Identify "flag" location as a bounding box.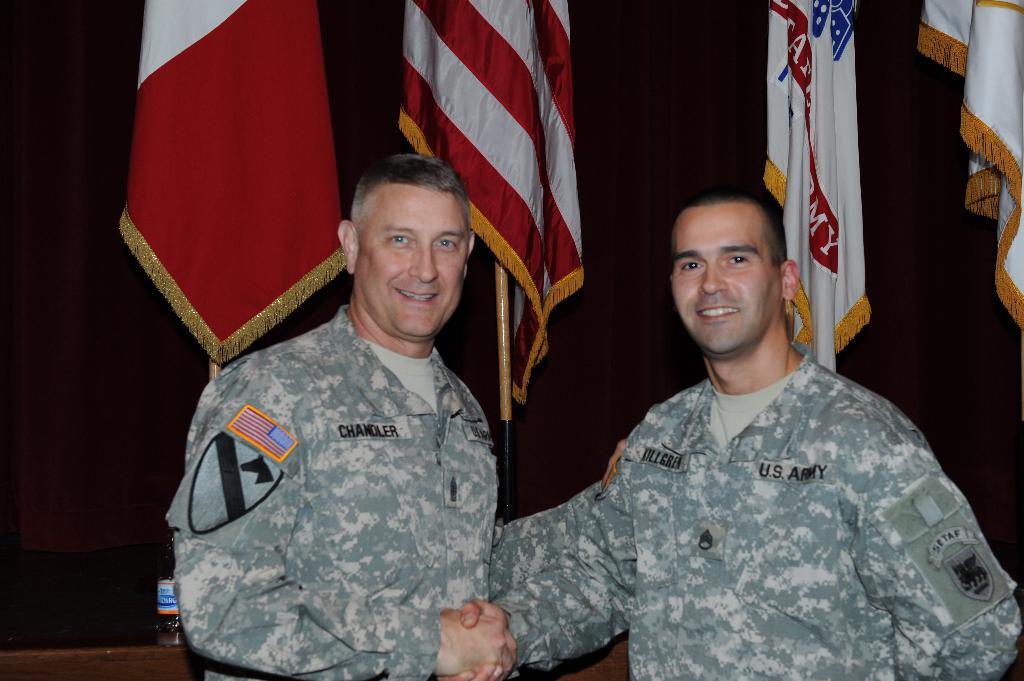
749,0,884,367.
